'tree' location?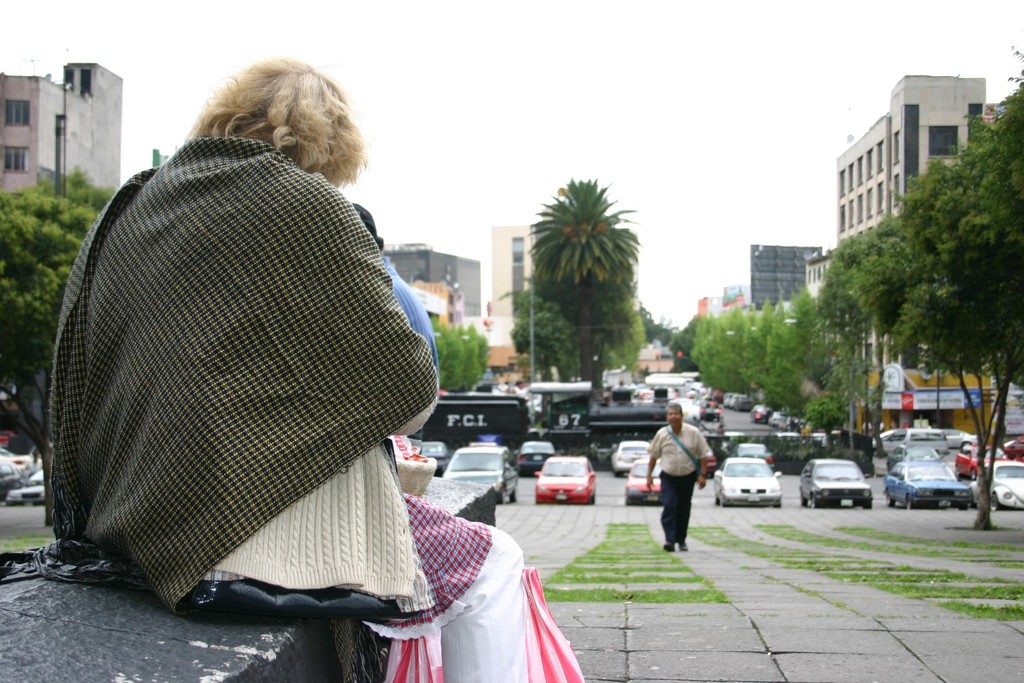
locate(826, 49, 1023, 532)
